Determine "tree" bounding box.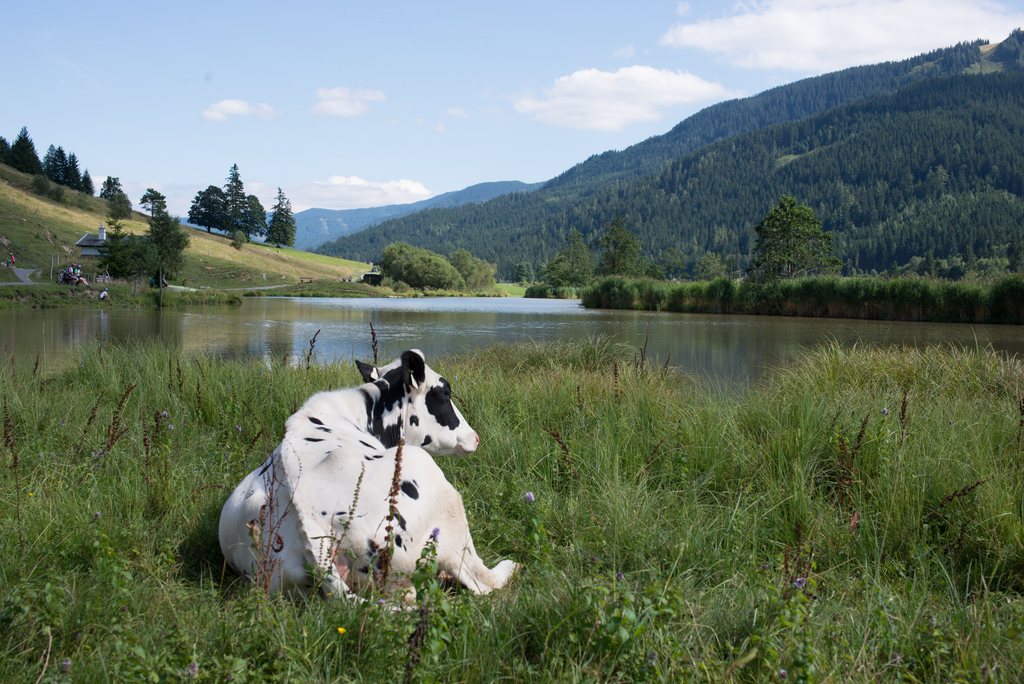
Determined: [x1=232, y1=229, x2=247, y2=253].
